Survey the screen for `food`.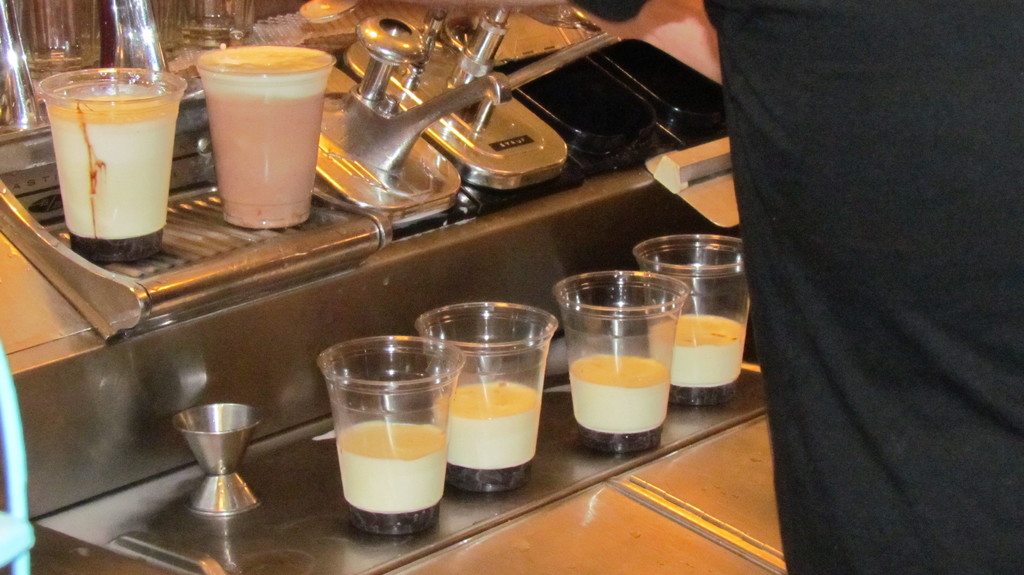
Survey found: <box>61,84,172,260</box>.
